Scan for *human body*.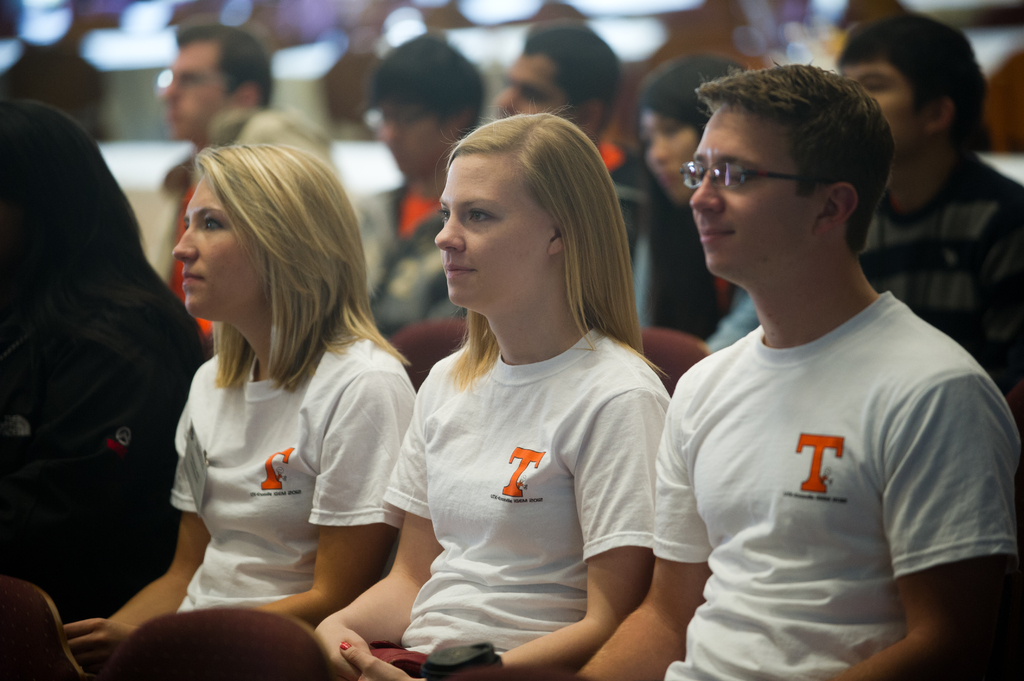
Scan result: bbox=(60, 309, 414, 664).
